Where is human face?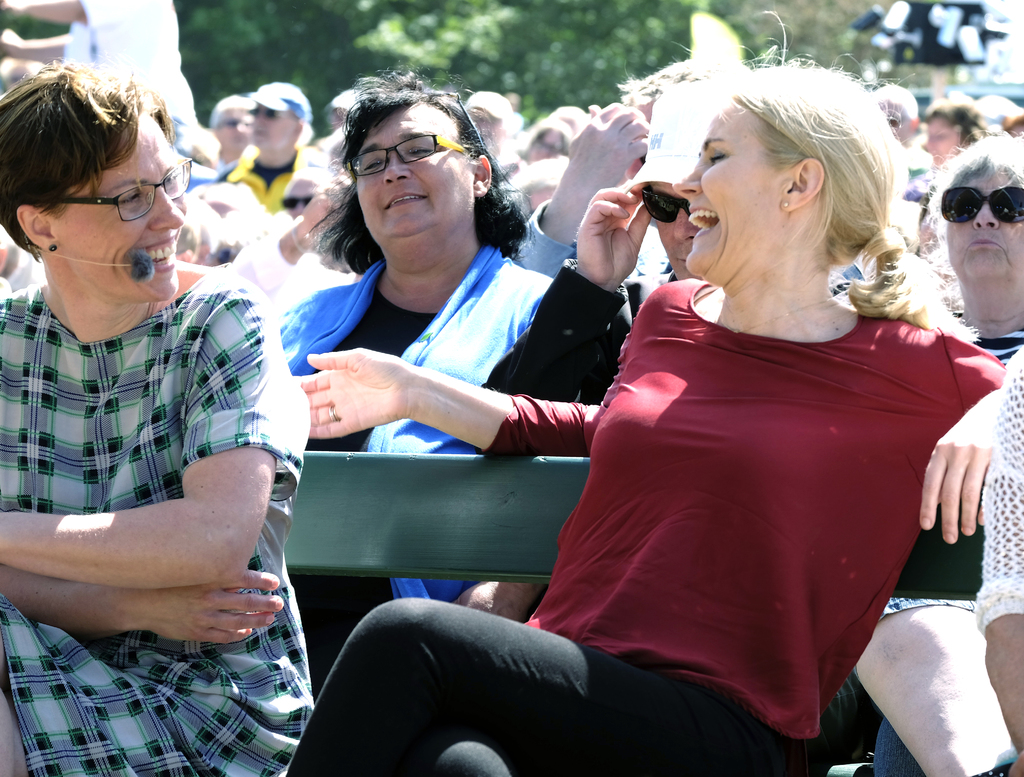
(left=45, top=118, right=182, bottom=297).
